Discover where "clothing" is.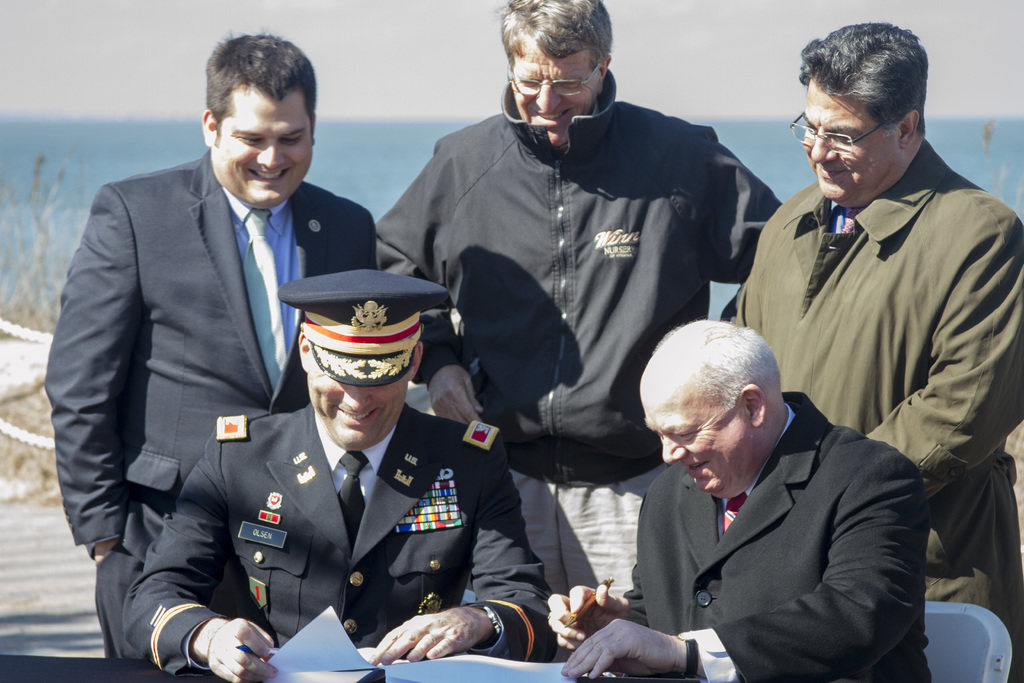
Discovered at pyautogui.locateOnScreen(164, 354, 538, 664).
